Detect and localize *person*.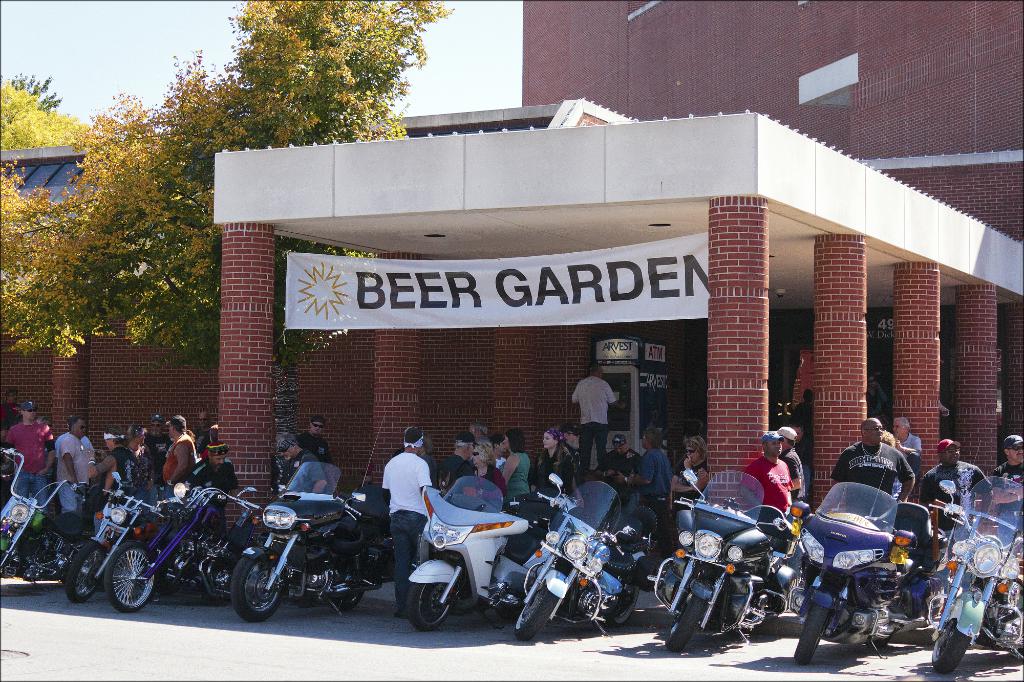
Localized at 863:375:886:418.
